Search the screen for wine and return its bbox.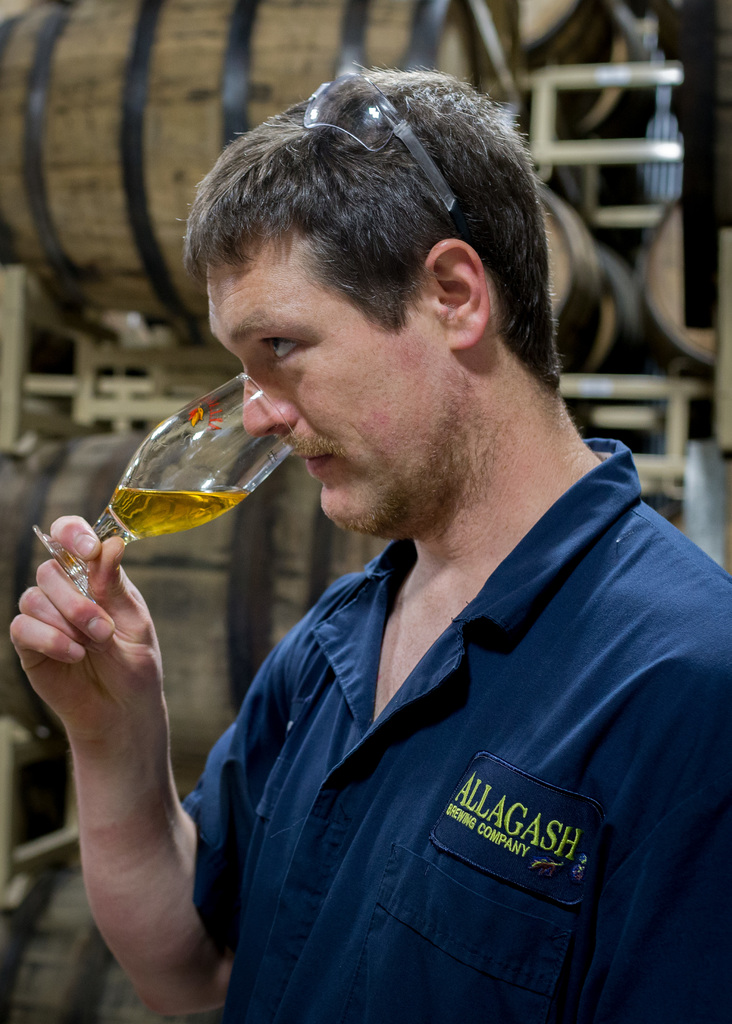
Found: 42, 360, 339, 609.
